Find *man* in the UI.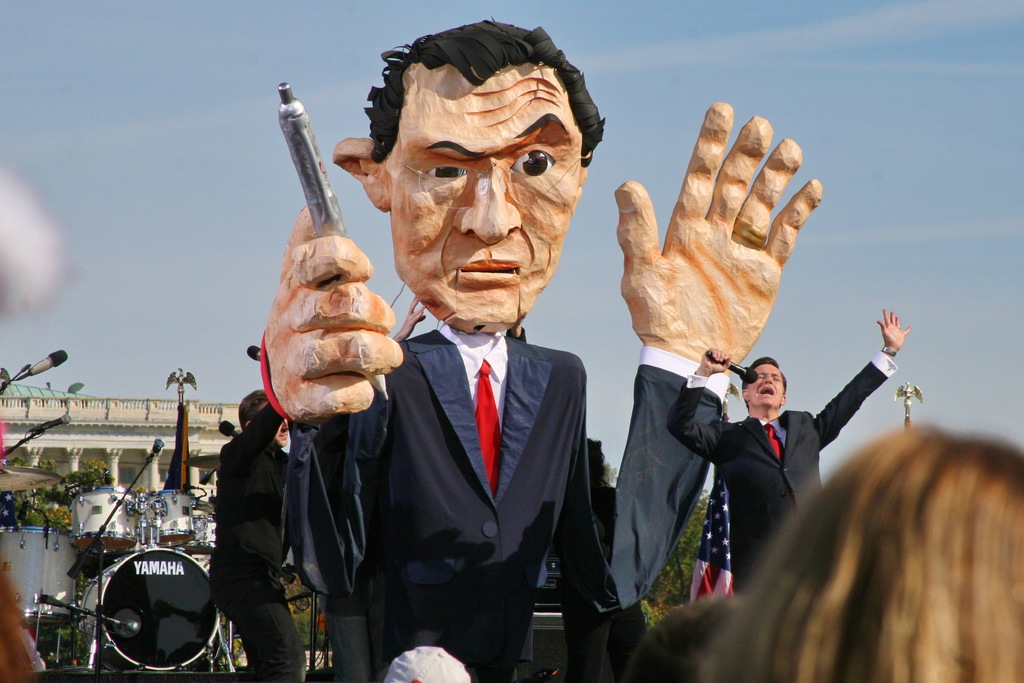
UI element at (248, 21, 822, 682).
